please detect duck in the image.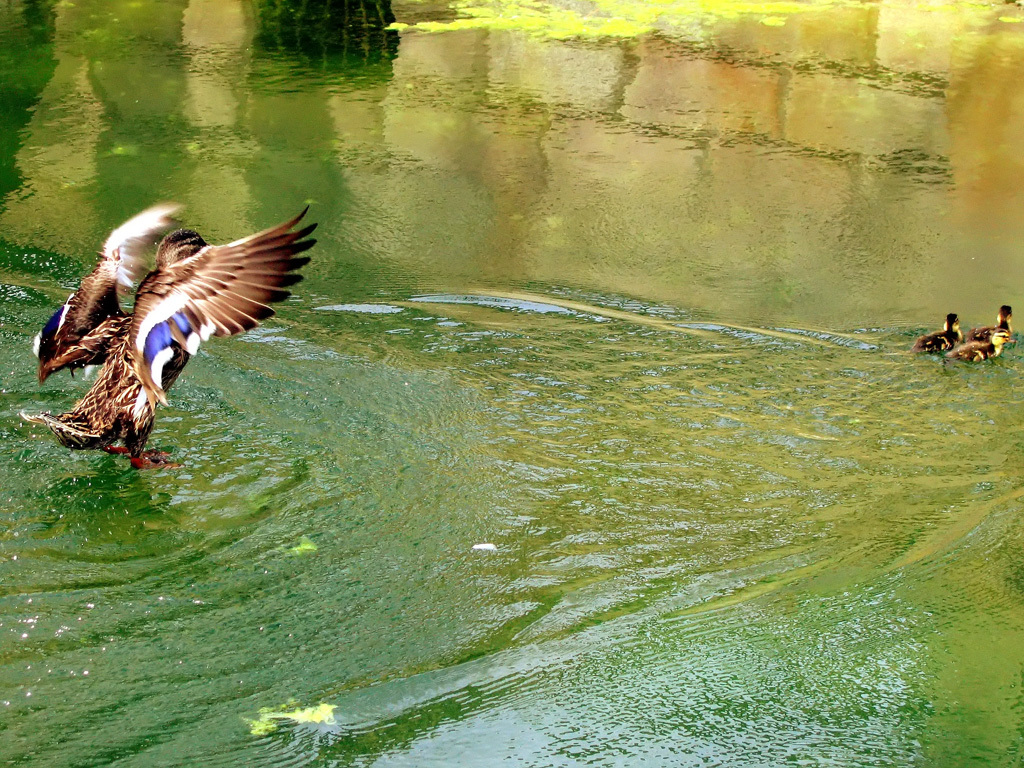
(x1=973, y1=299, x2=1023, y2=346).
